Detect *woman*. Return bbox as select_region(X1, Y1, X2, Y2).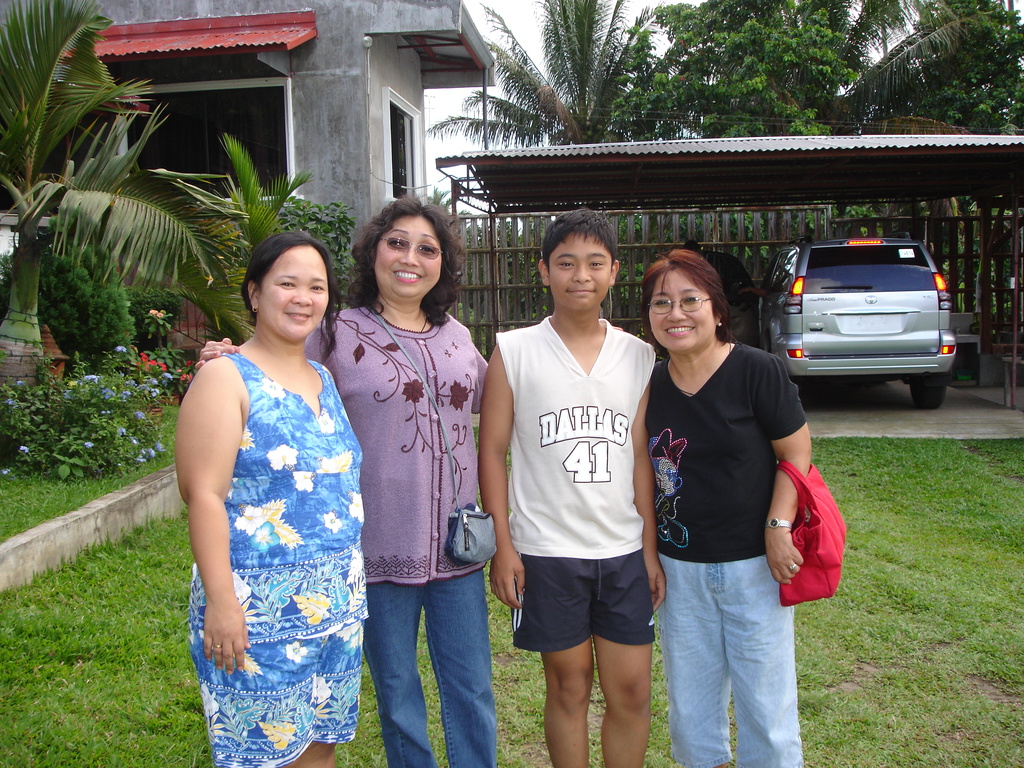
select_region(631, 248, 822, 739).
